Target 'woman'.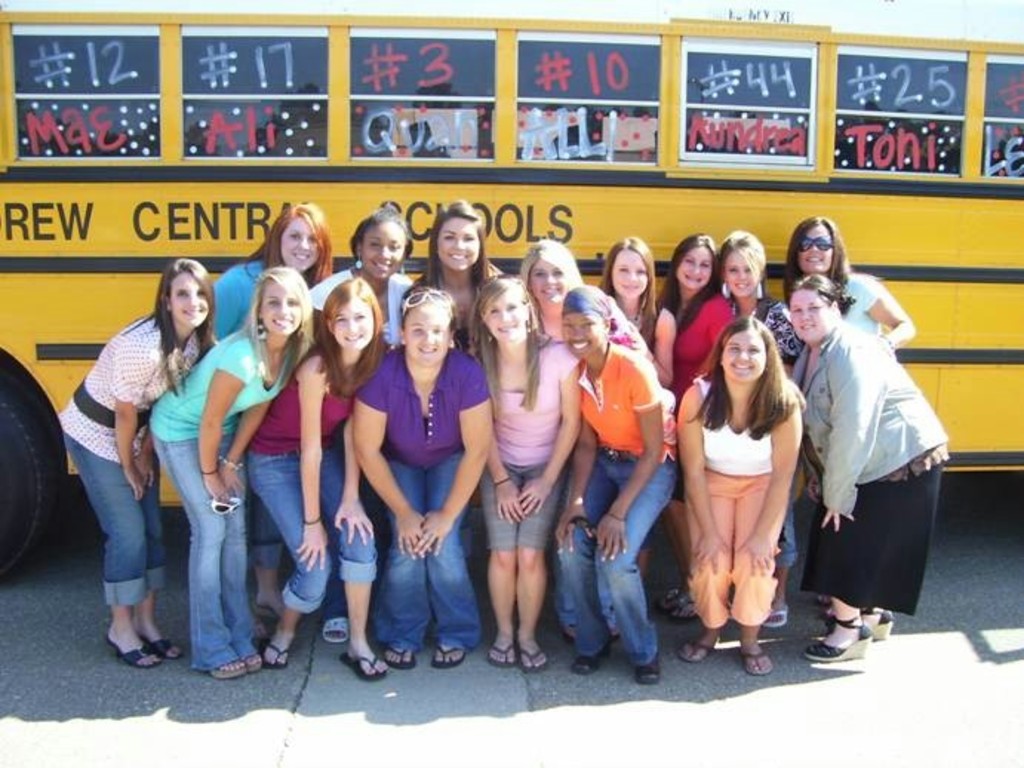
Target region: (351,288,495,670).
